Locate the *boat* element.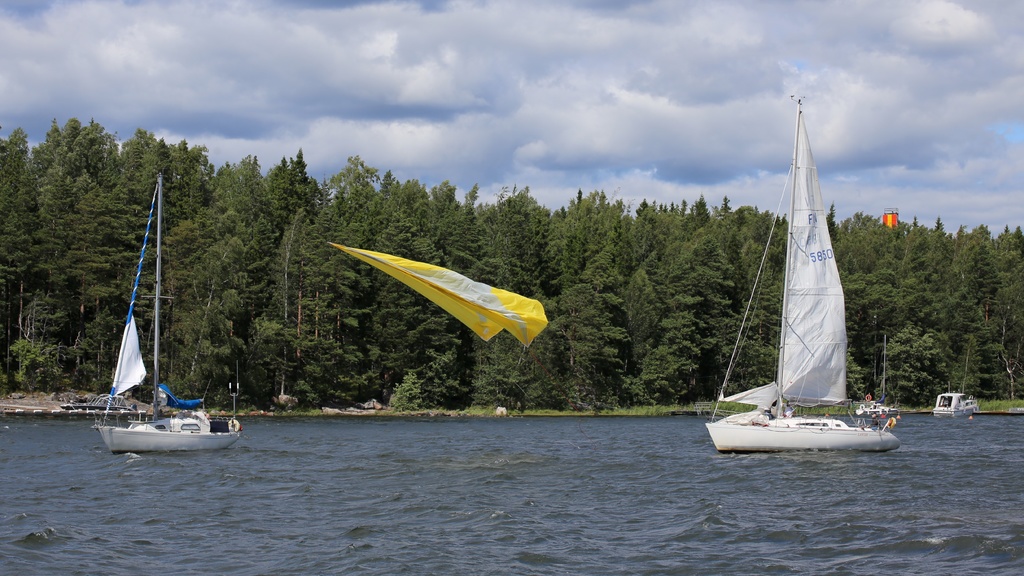
Element bbox: (x1=929, y1=343, x2=981, y2=419).
